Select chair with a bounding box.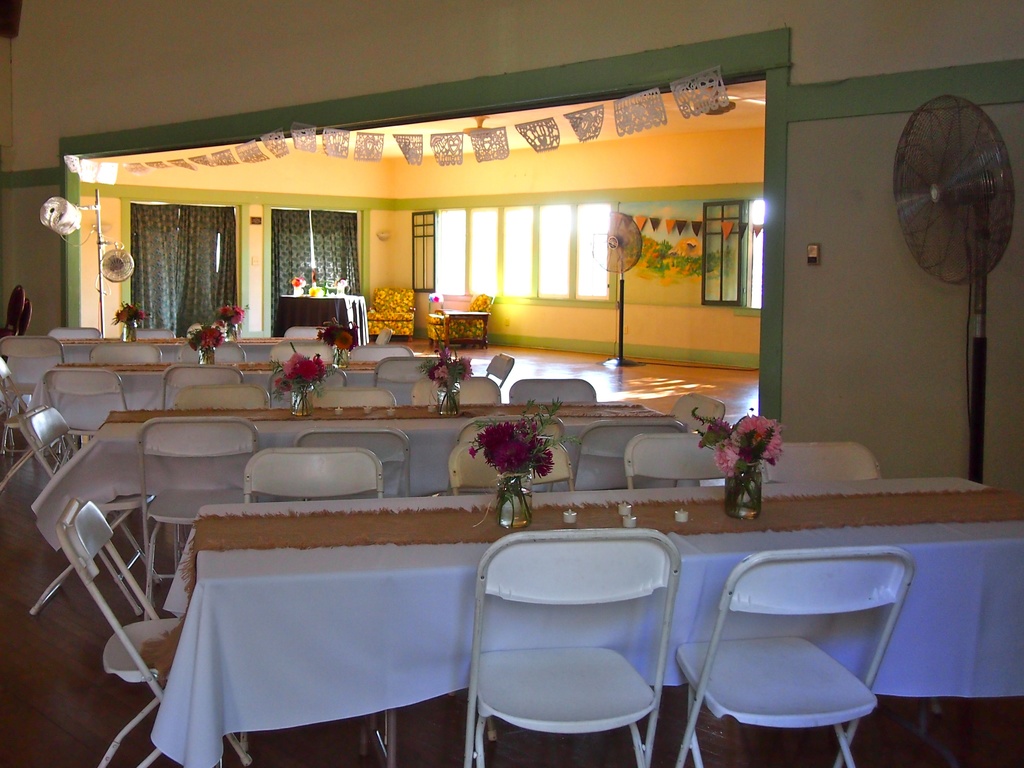
crop(371, 327, 390, 344).
